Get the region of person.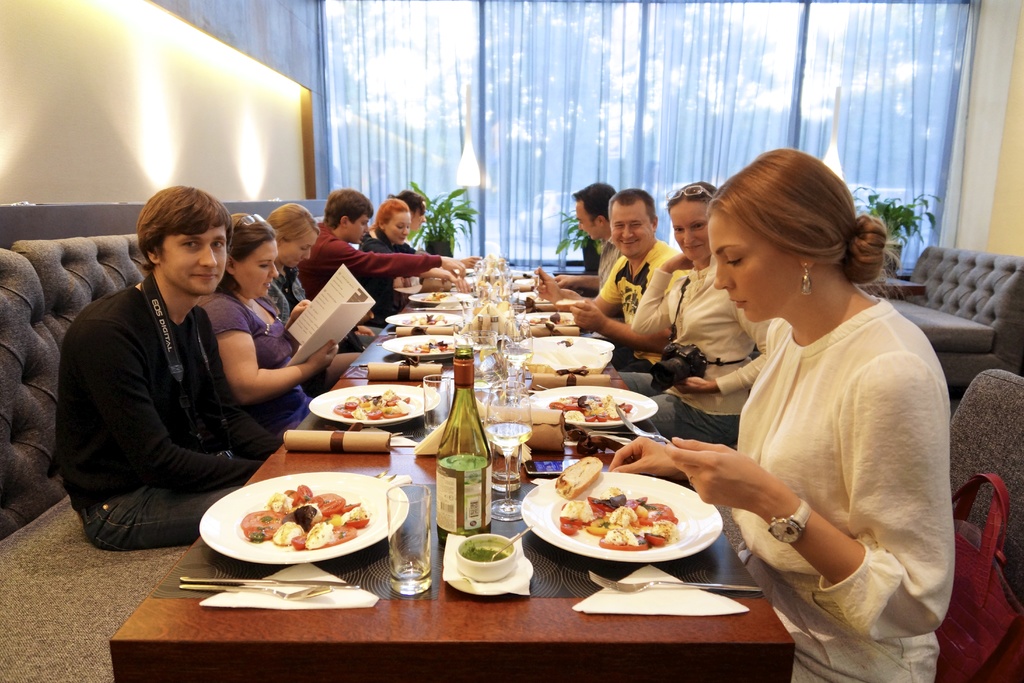
{"x1": 60, "y1": 171, "x2": 289, "y2": 574}.
